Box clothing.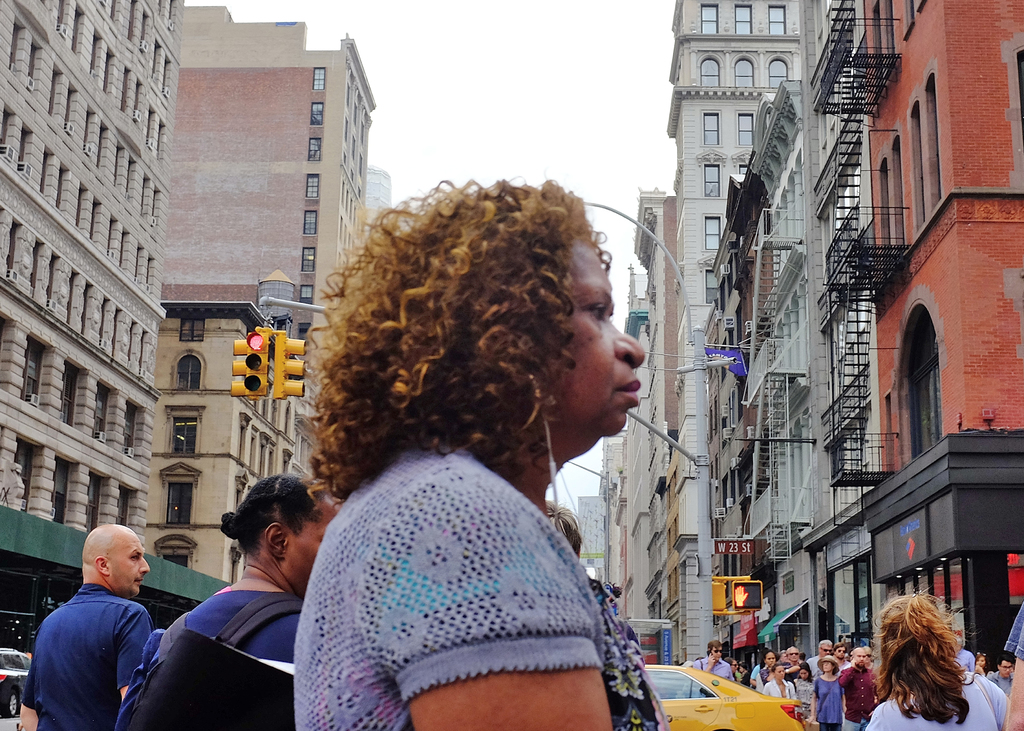
20 582 156 730.
